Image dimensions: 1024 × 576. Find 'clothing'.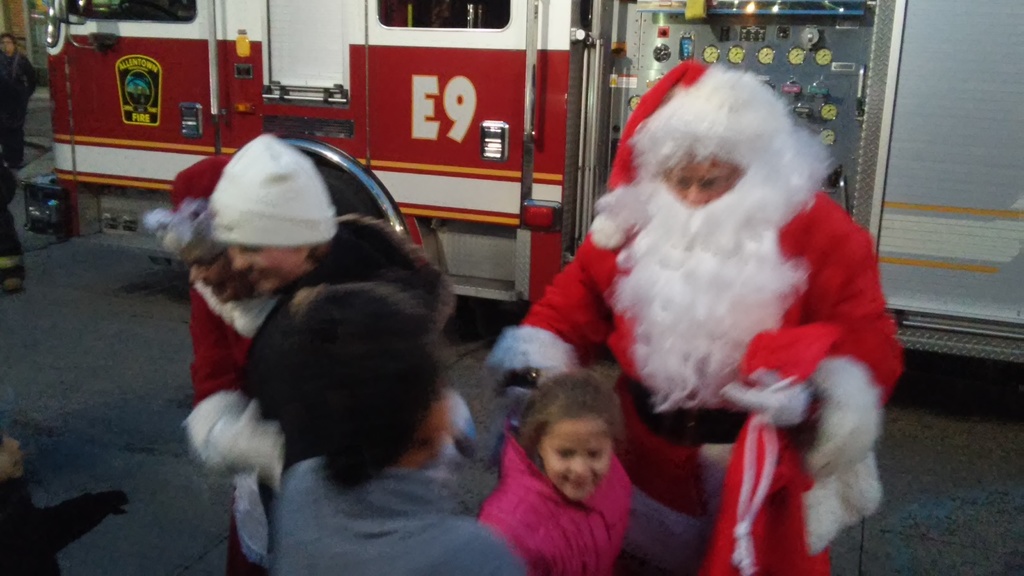
{"left": 270, "top": 451, "right": 525, "bottom": 575}.
